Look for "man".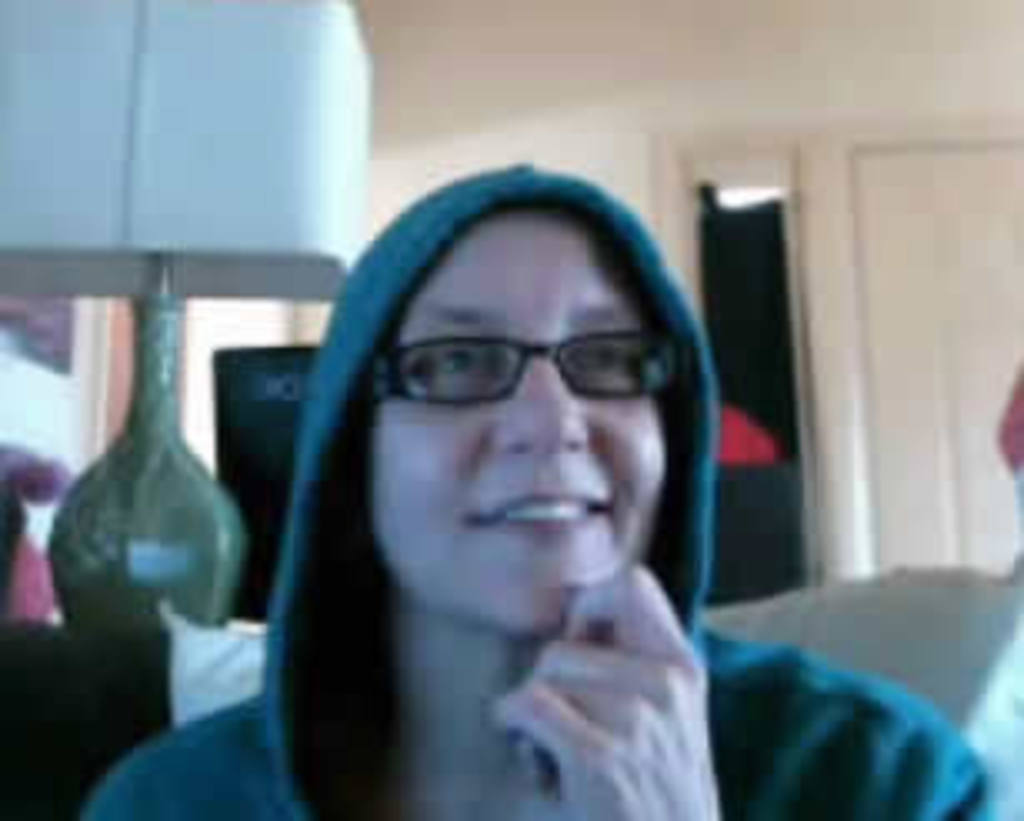
Found: bbox=(243, 190, 760, 801).
